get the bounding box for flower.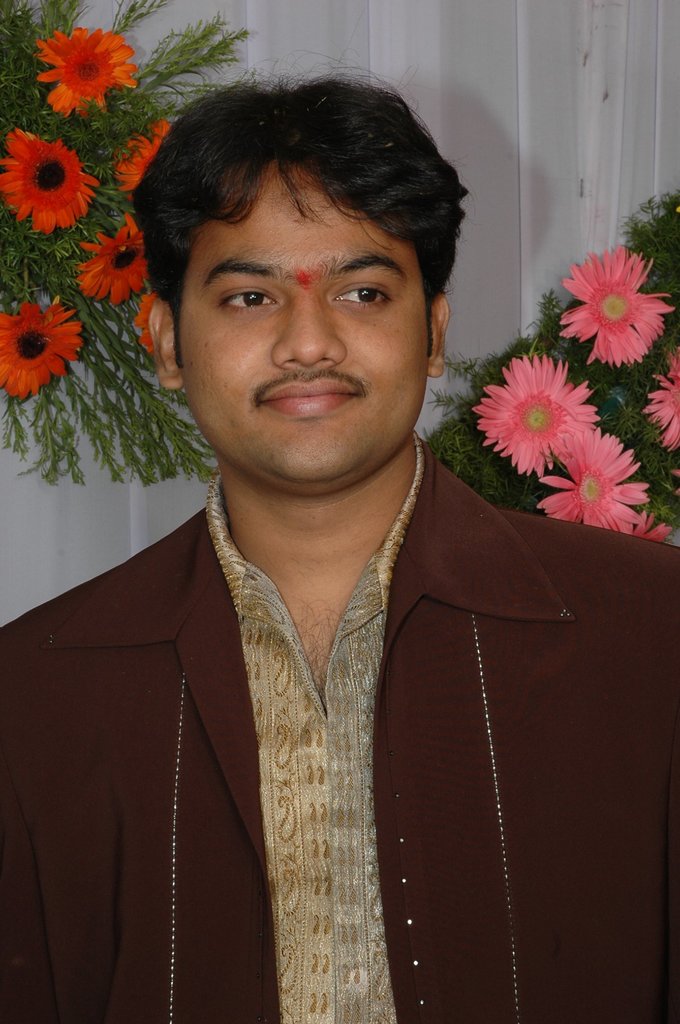
bbox=[536, 426, 646, 535].
